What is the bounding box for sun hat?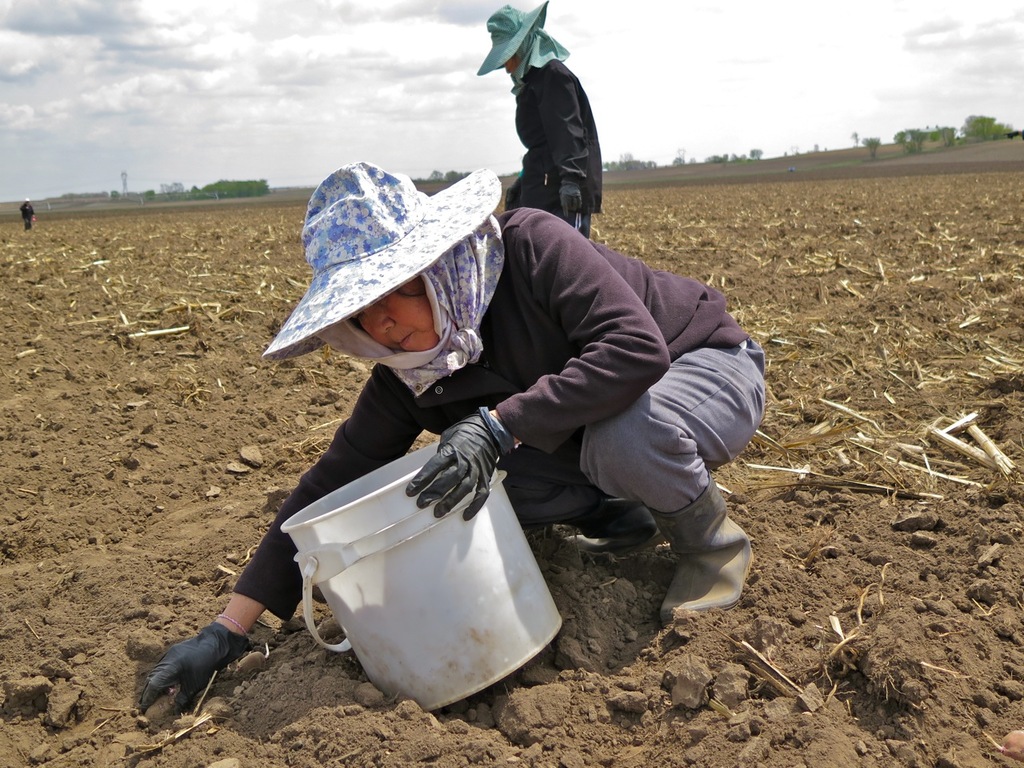
Rect(258, 158, 498, 358).
